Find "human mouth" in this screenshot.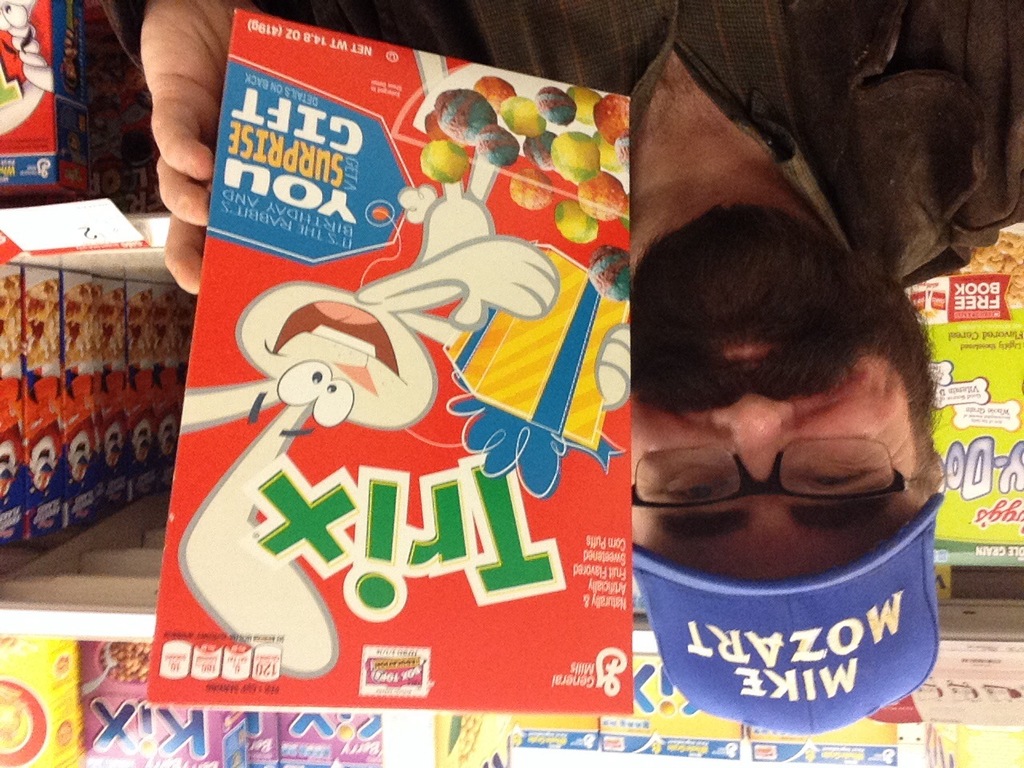
The bounding box for "human mouth" is {"x1": 721, "y1": 338, "x2": 774, "y2": 362}.
